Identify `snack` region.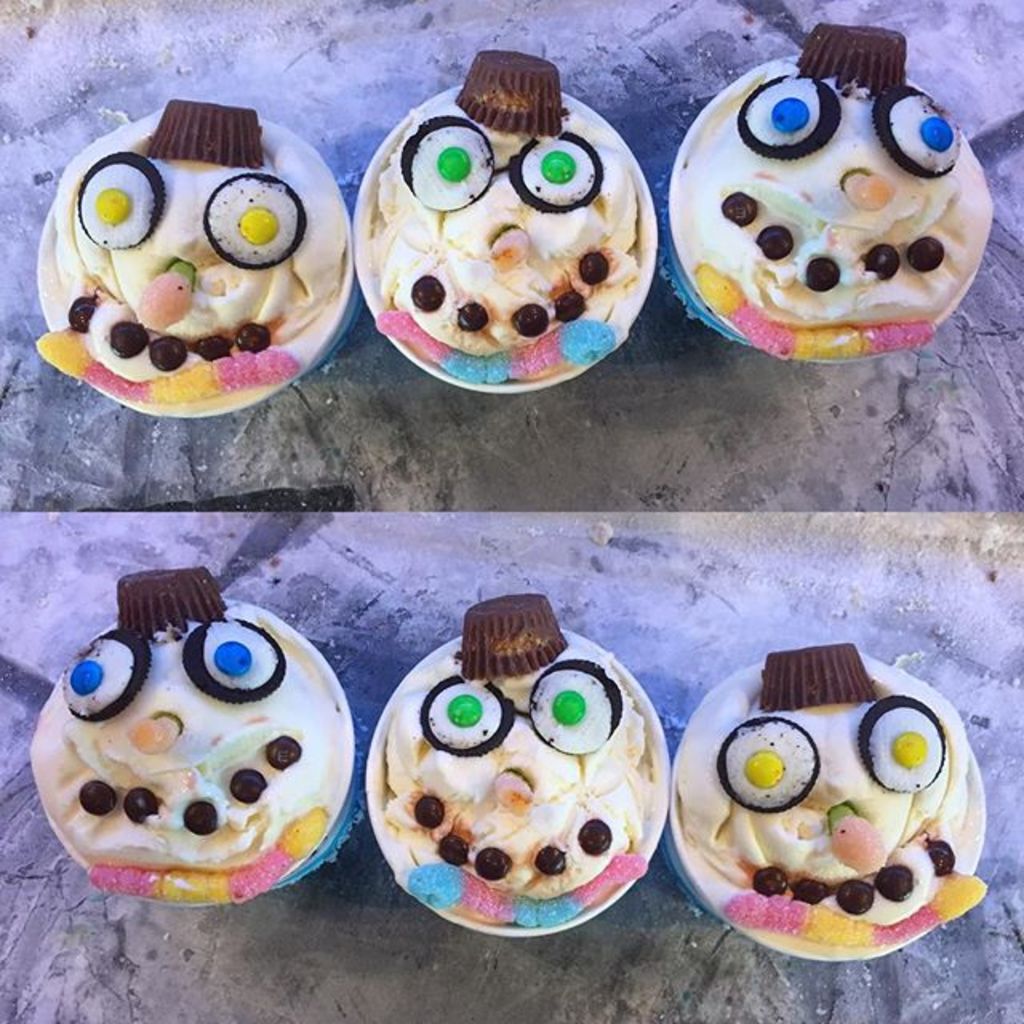
Region: <bbox>666, 650, 986, 939</bbox>.
